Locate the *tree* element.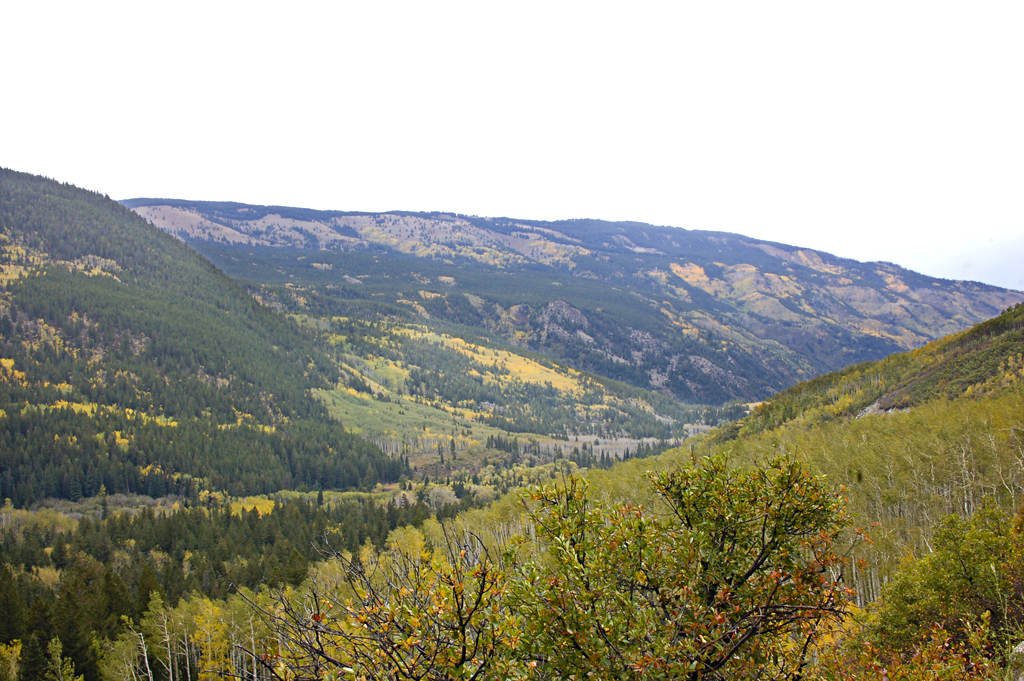
Element bbox: 226/445/1023/676.
